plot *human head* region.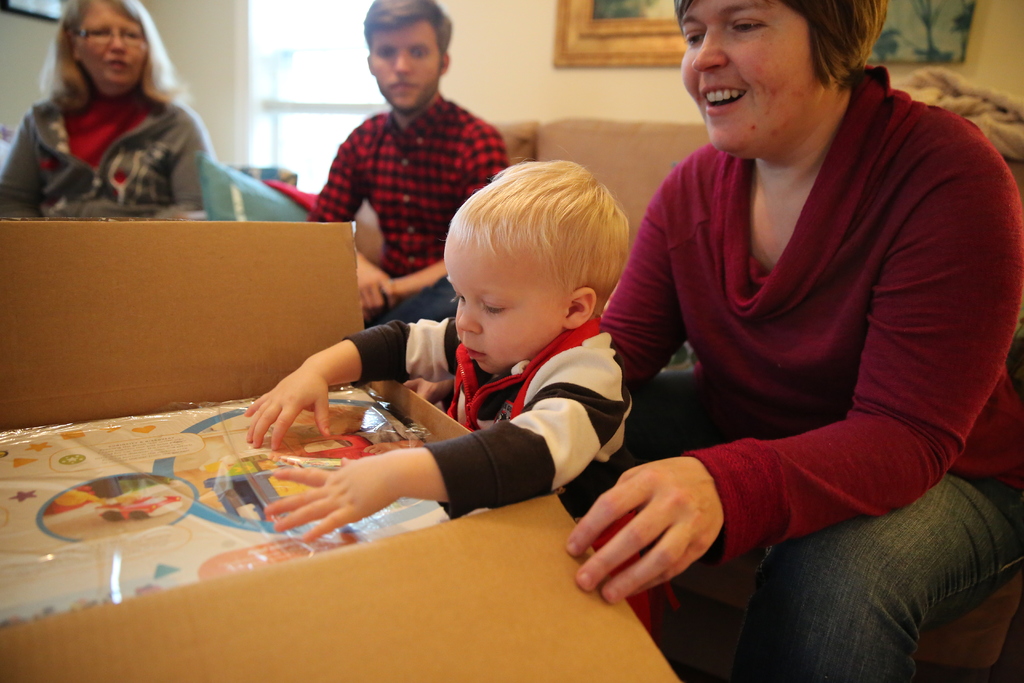
Plotted at detection(444, 156, 632, 363).
